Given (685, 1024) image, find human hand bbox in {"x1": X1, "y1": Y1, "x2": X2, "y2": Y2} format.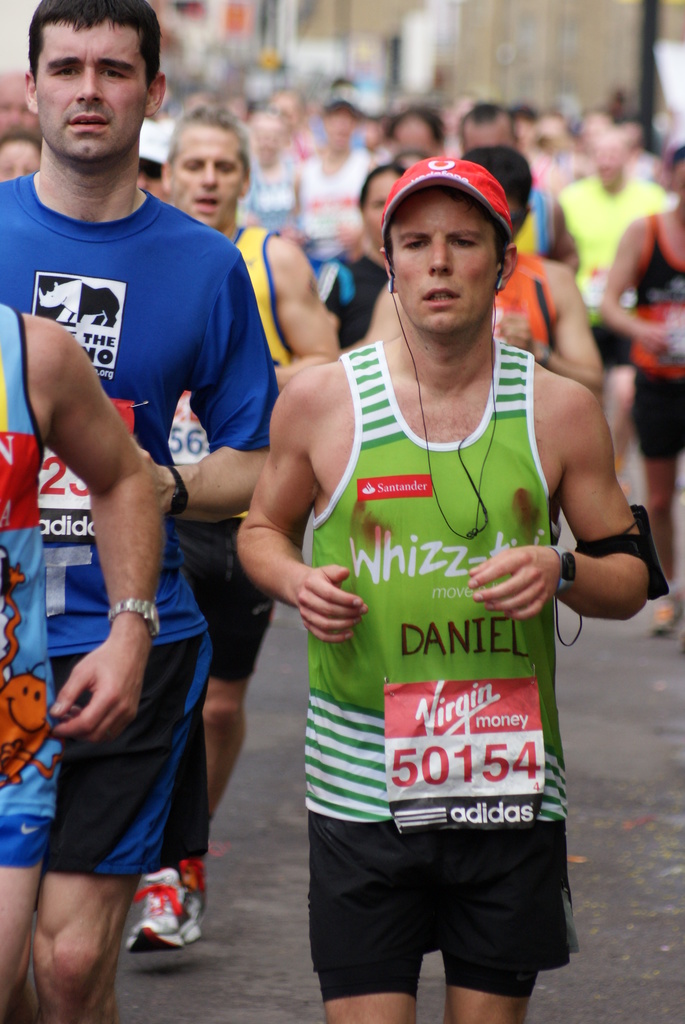
{"x1": 495, "y1": 308, "x2": 539, "y2": 353}.
